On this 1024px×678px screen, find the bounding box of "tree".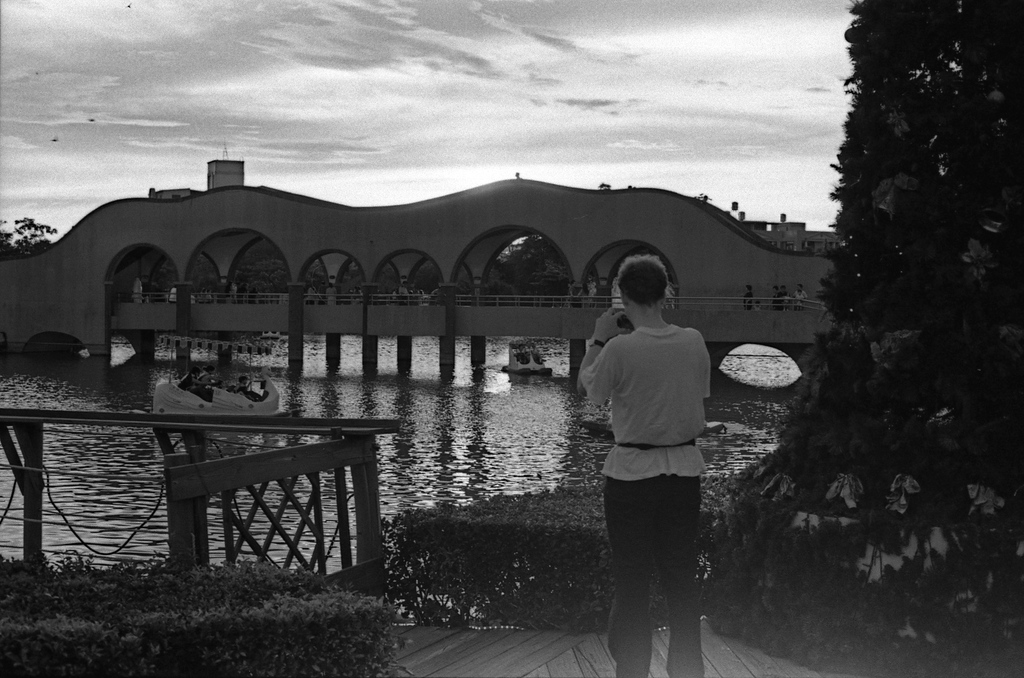
Bounding box: <bbox>415, 255, 435, 292</bbox>.
